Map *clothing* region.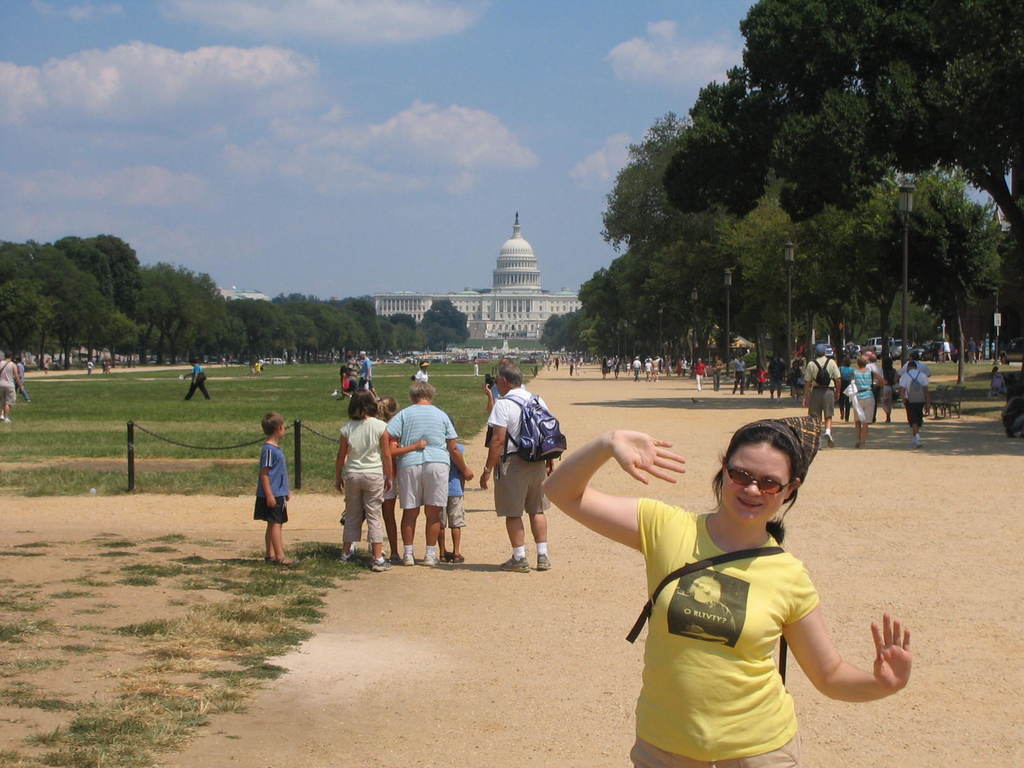
Mapped to {"x1": 344, "y1": 415, "x2": 386, "y2": 542}.
